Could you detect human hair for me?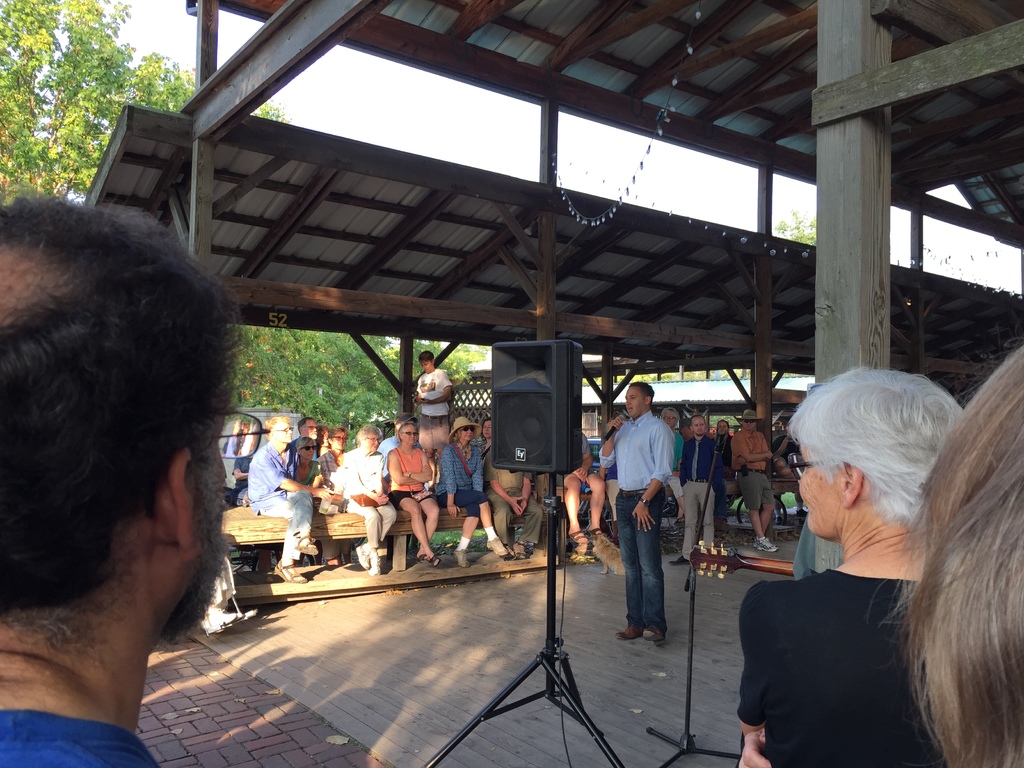
Detection result: <bbox>328, 425, 349, 442</bbox>.
